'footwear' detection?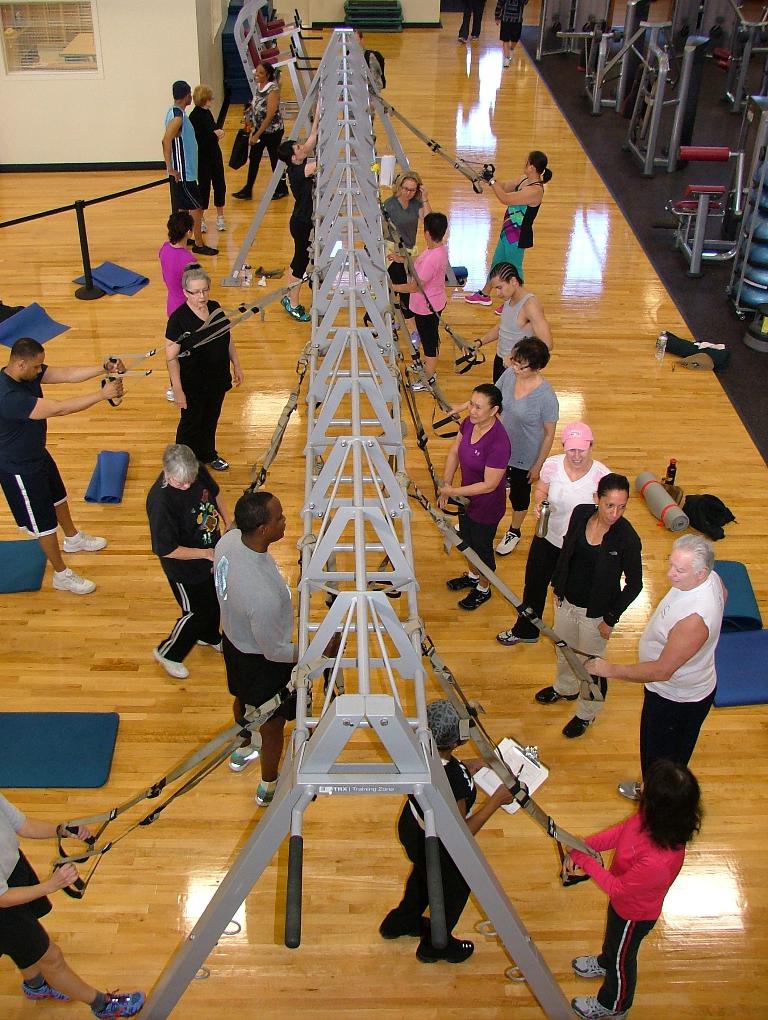
191:244:220:258
